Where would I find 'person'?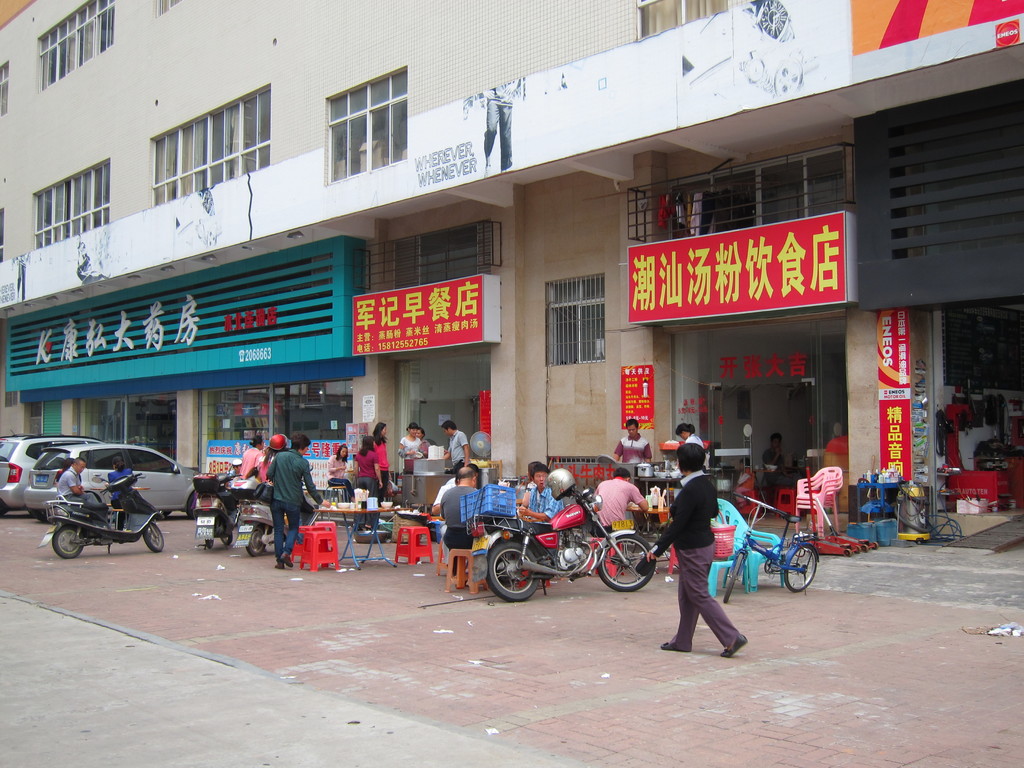
At box(516, 467, 562, 527).
